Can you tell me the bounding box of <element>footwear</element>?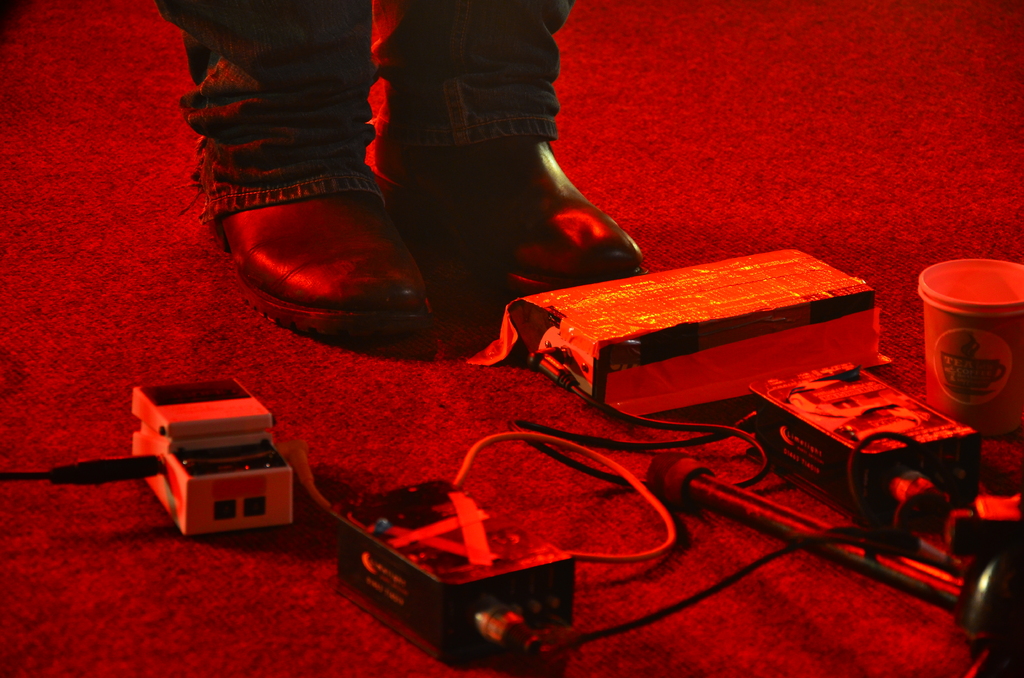
(x1=191, y1=174, x2=440, y2=344).
